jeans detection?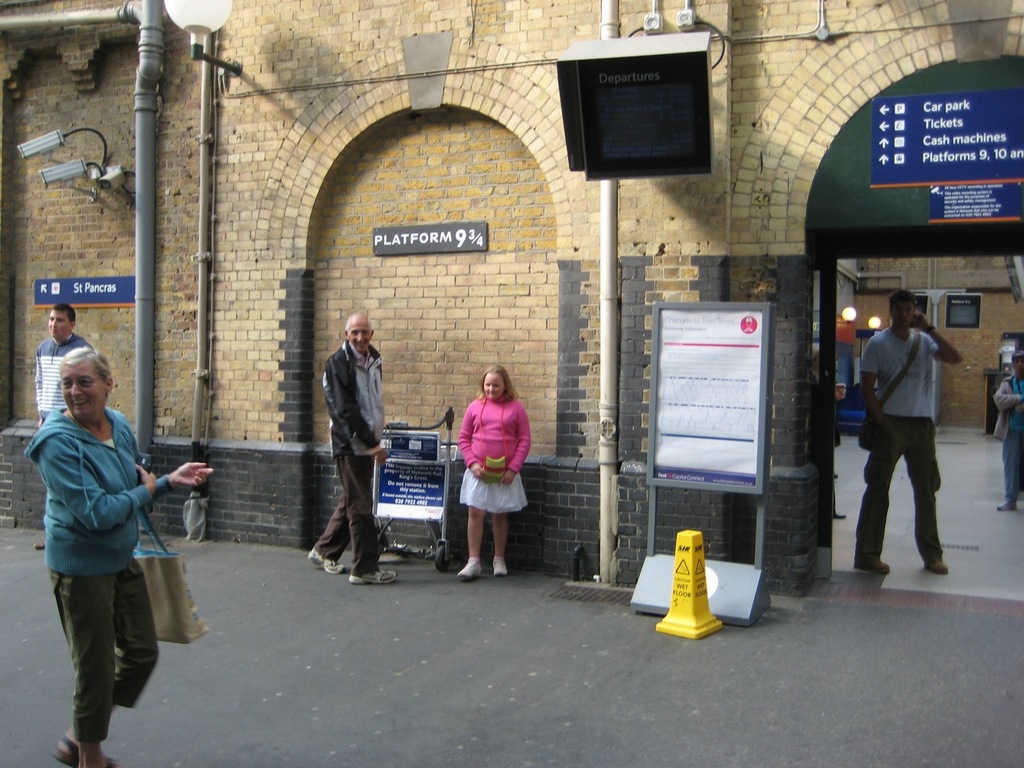
x1=1000, y1=413, x2=1023, y2=499
